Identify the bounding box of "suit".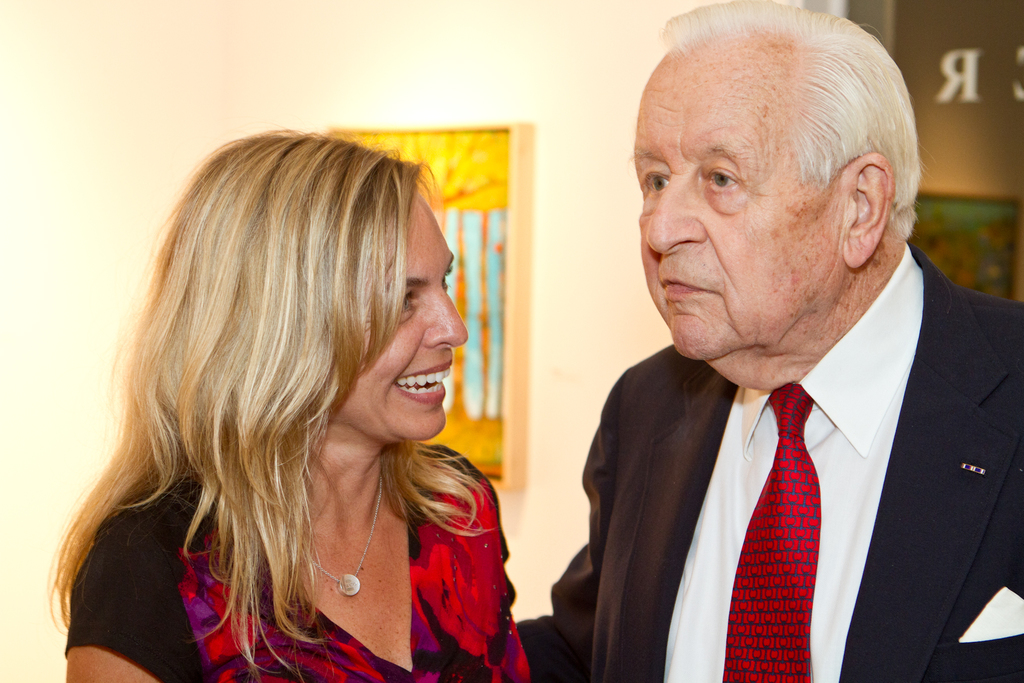
x1=589, y1=246, x2=977, y2=682.
